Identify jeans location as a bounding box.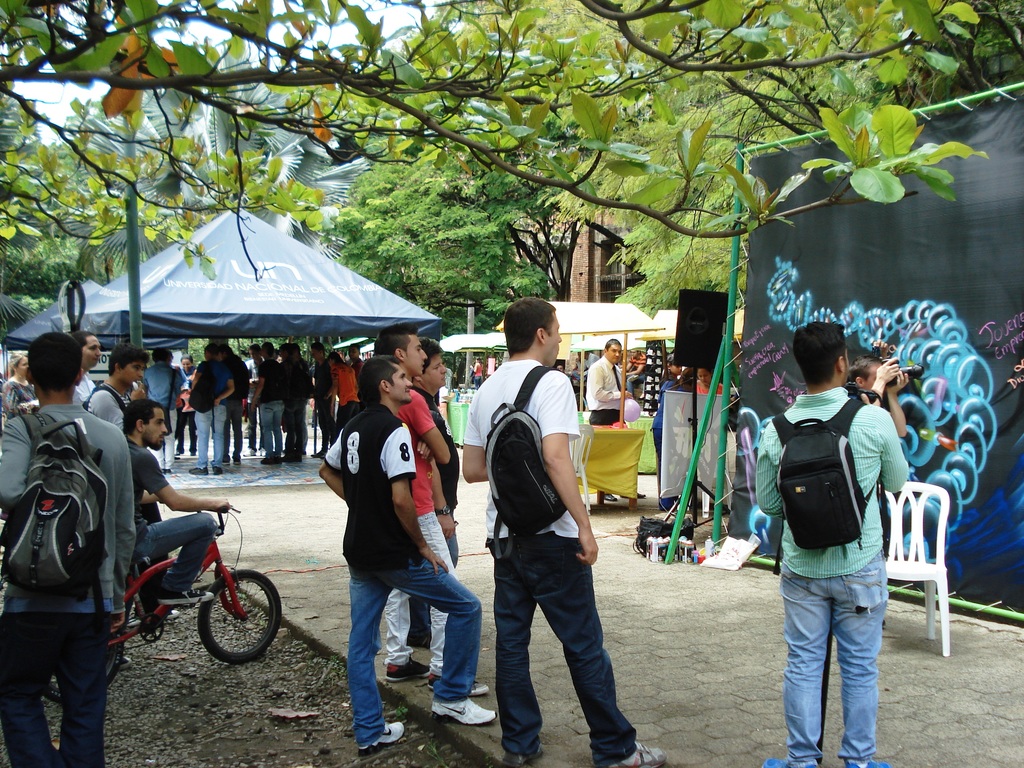
(345, 558, 483, 748).
